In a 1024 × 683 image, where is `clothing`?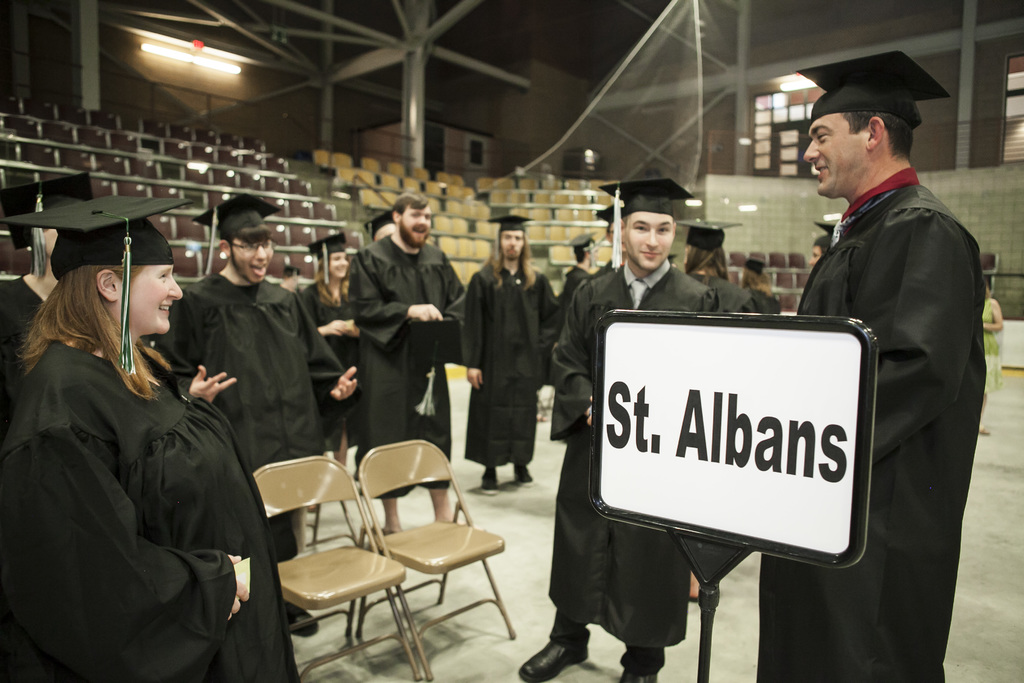
688,258,776,313.
